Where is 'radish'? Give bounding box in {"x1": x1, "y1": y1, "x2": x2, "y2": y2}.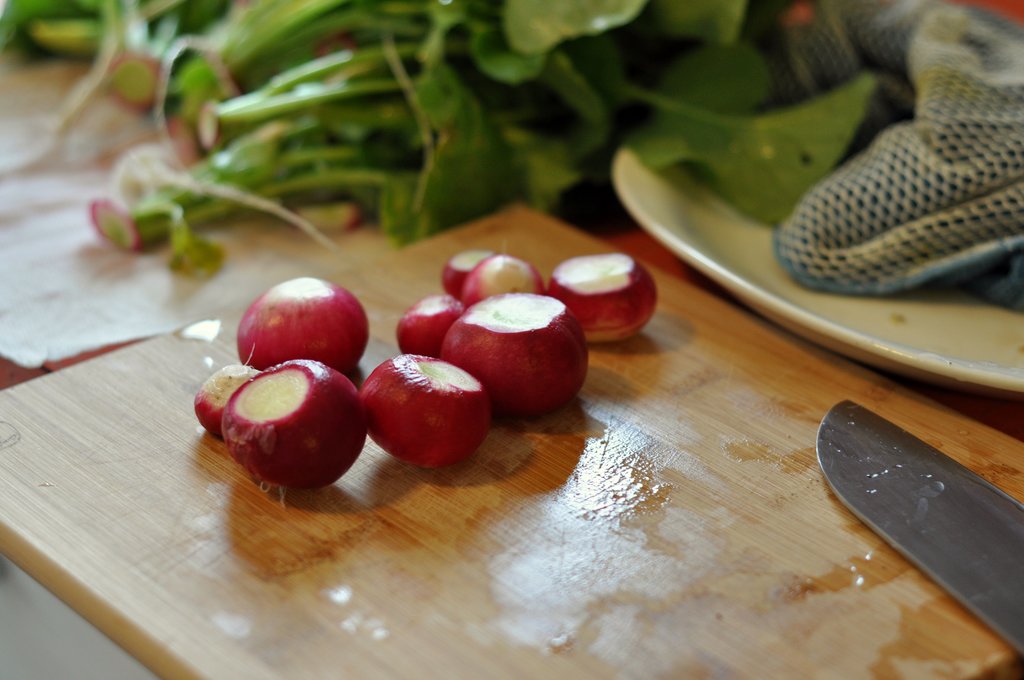
{"x1": 442, "y1": 242, "x2": 493, "y2": 293}.
